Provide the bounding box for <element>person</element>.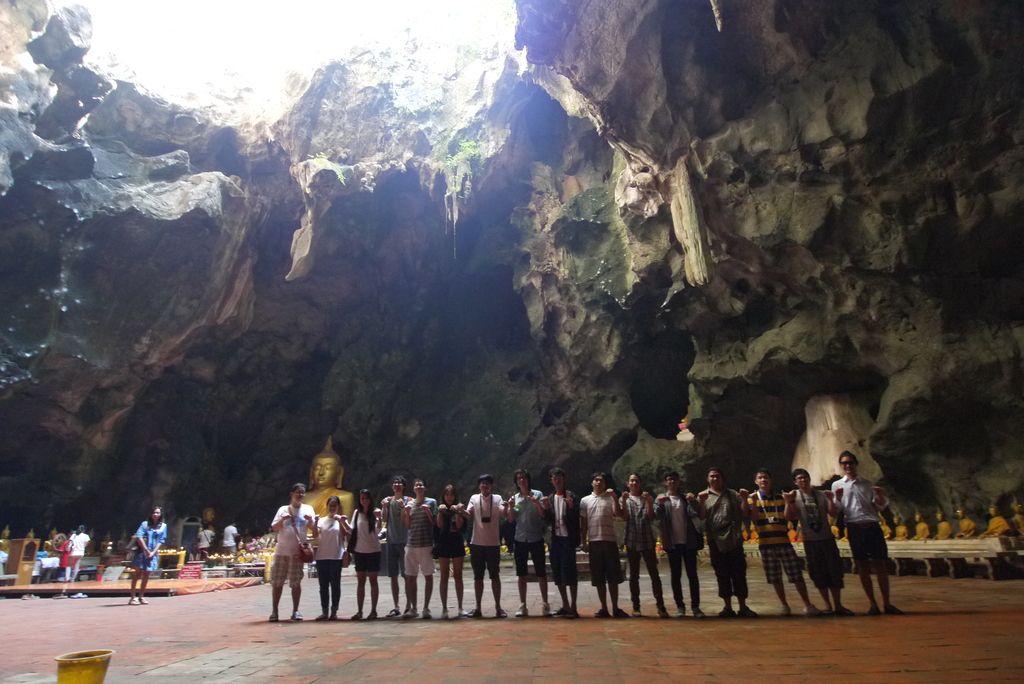
pyautogui.locateOnScreen(303, 439, 357, 535).
